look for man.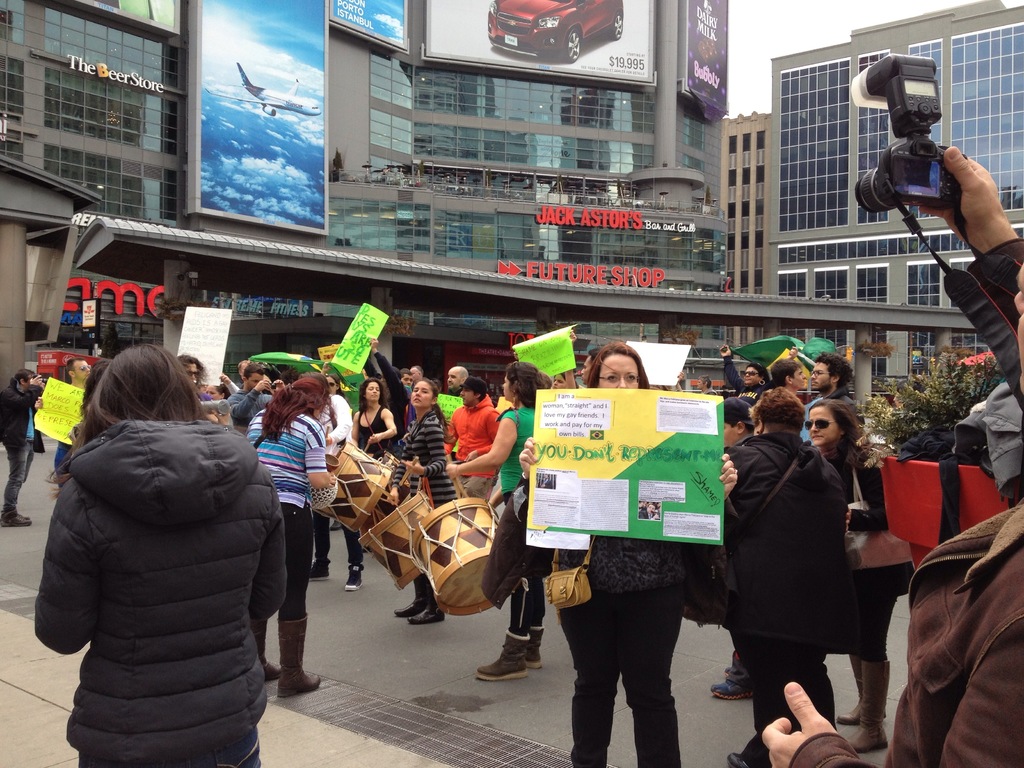
Found: pyautogui.locateOnScreen(406, 365, 425, 384).
